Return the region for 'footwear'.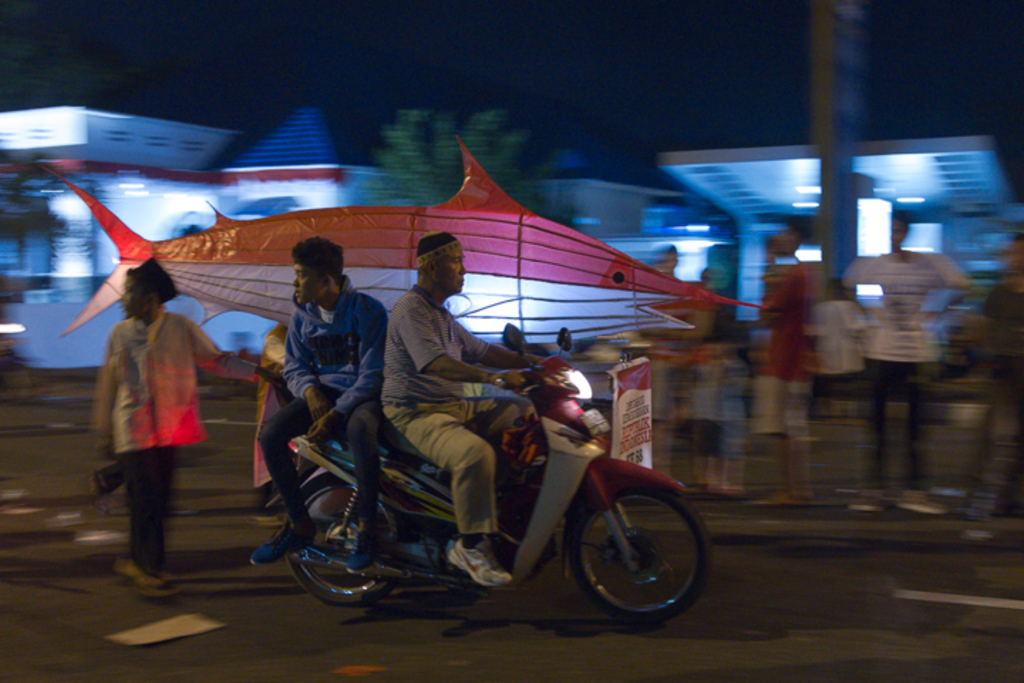
<box>253,526,304,563</box>.
